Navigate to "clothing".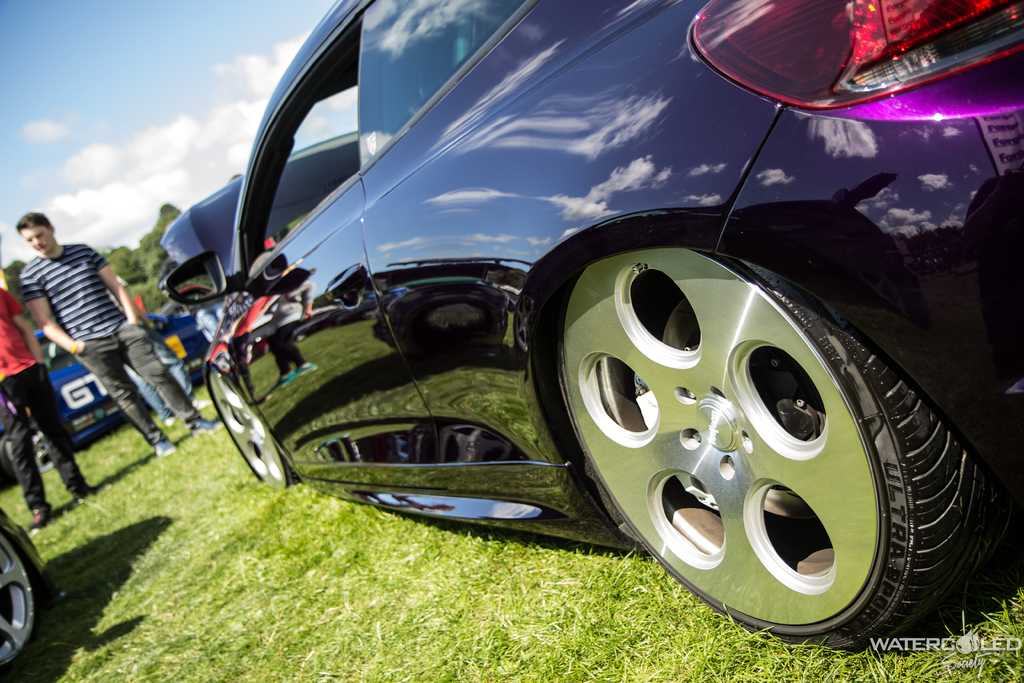
Navigation target: detection(0, 289, 92, 490).
